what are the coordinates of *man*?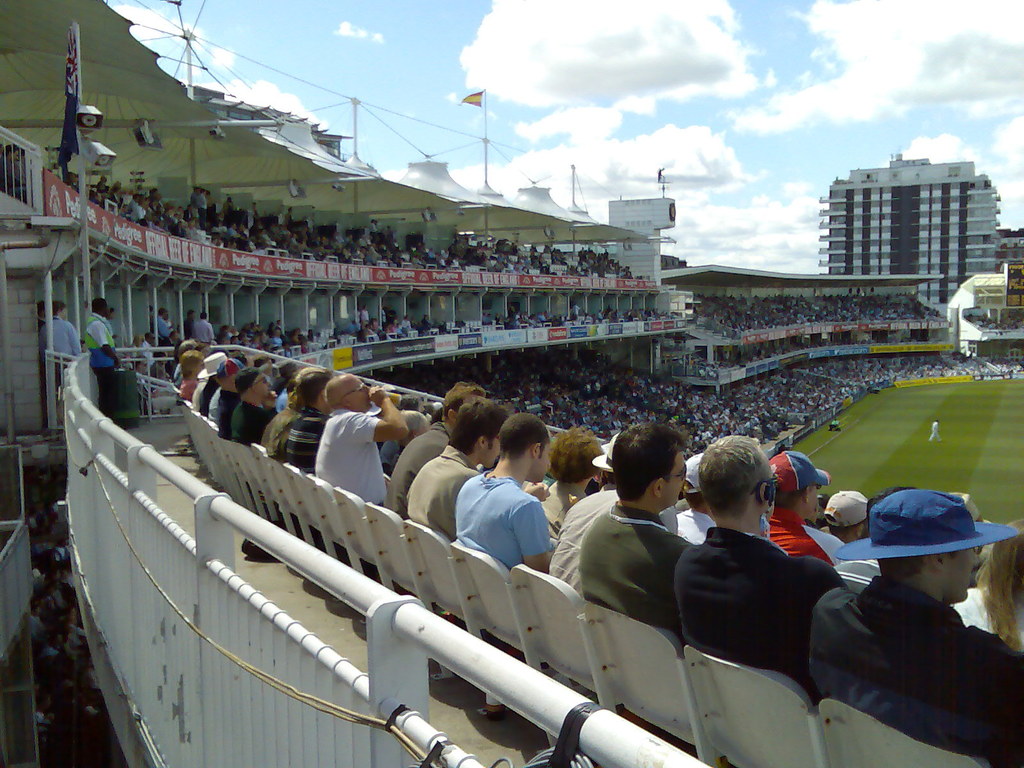
[x1=257, y1=376, x2=298, y2=462].
